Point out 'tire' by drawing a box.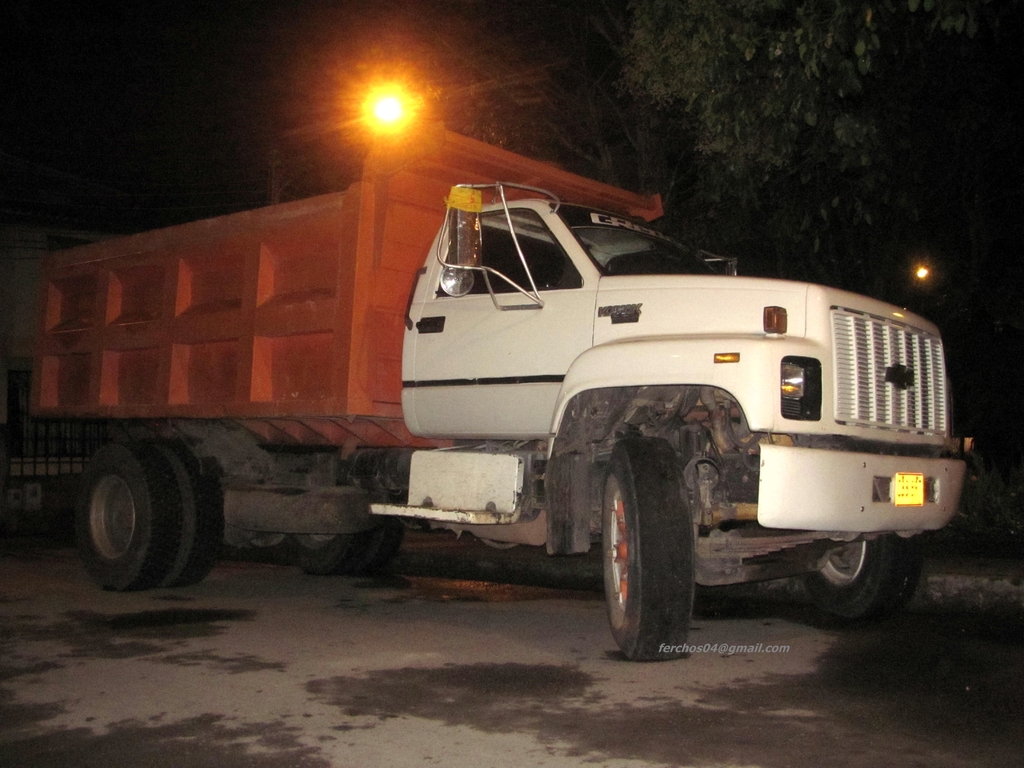
BBox(280, 484, 381, 574).
